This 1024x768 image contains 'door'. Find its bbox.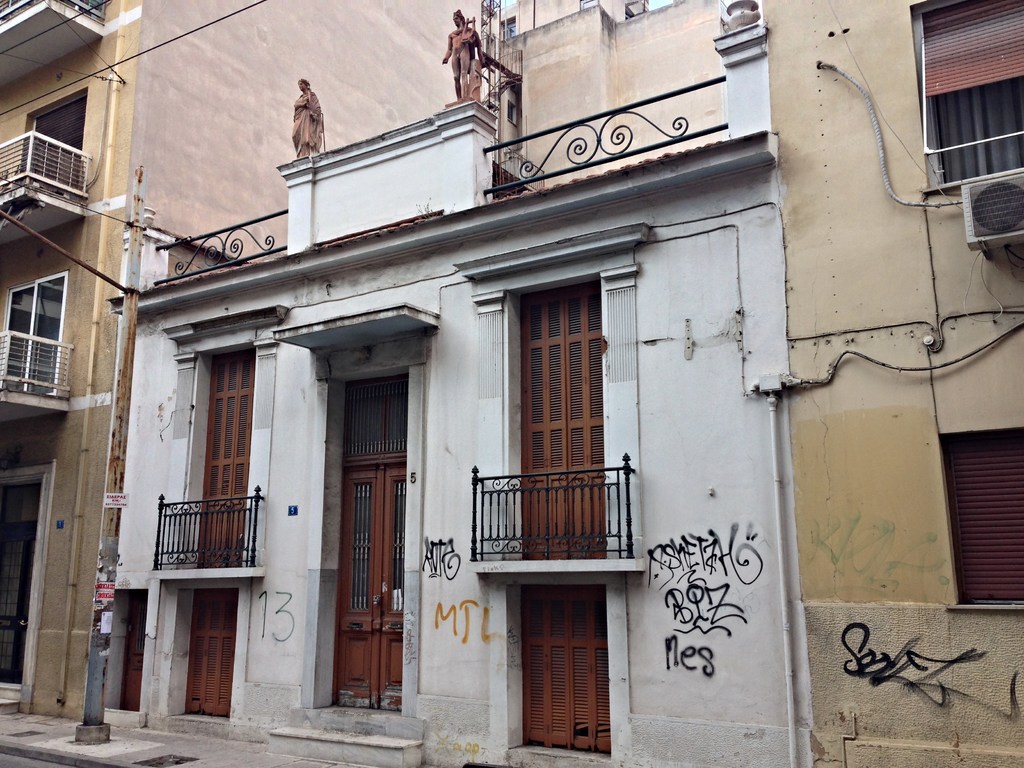
rect(341, 466, 406, 720).
